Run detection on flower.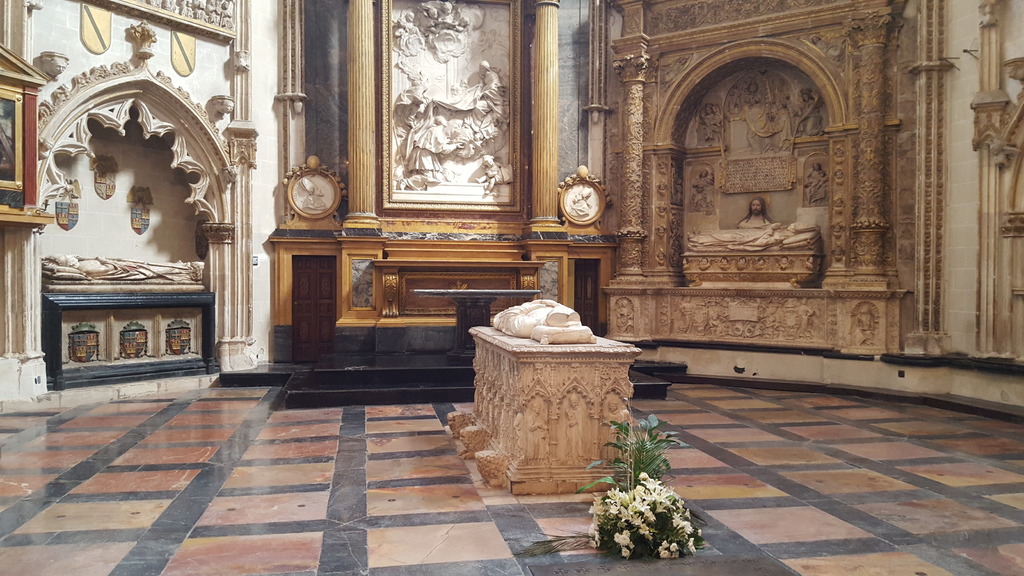
Result: (615, 529, 634, 551).
